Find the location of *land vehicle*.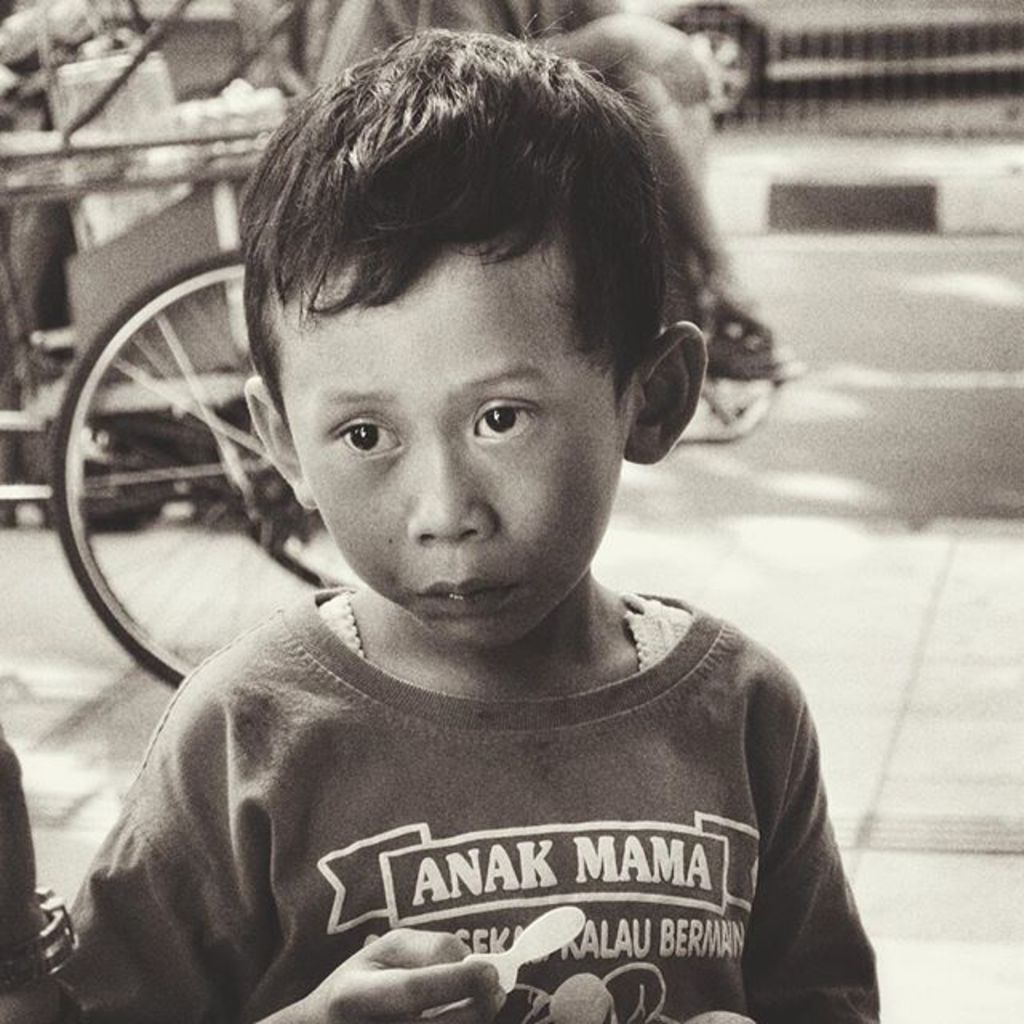
Location: {"left": 0, "top": 0, "right": 798, "bottom": 728}.
